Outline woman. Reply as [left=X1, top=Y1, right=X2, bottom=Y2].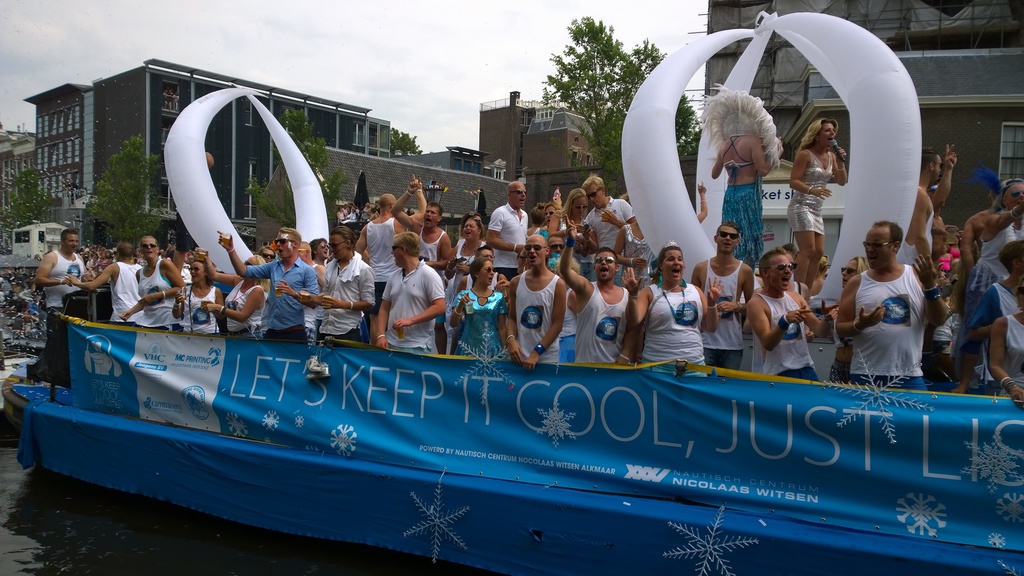
[left=524, top=204, right=550, bottom=241].
